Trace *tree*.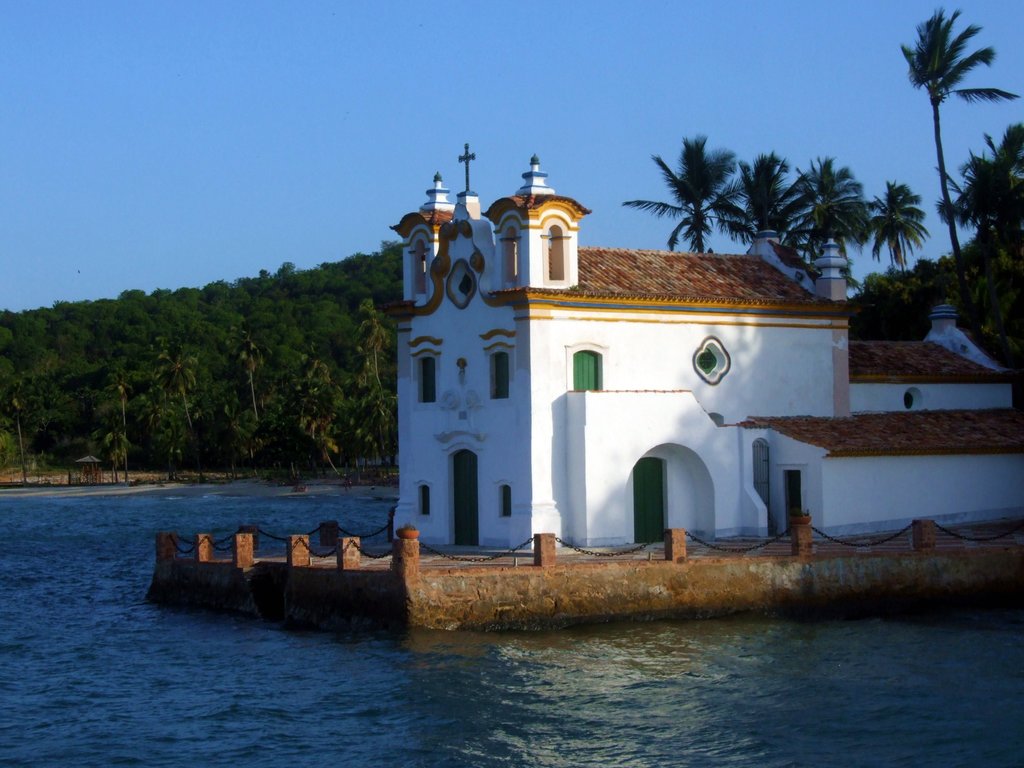
Traced to (x1=863, y1=182, x2=931, y2=264).
